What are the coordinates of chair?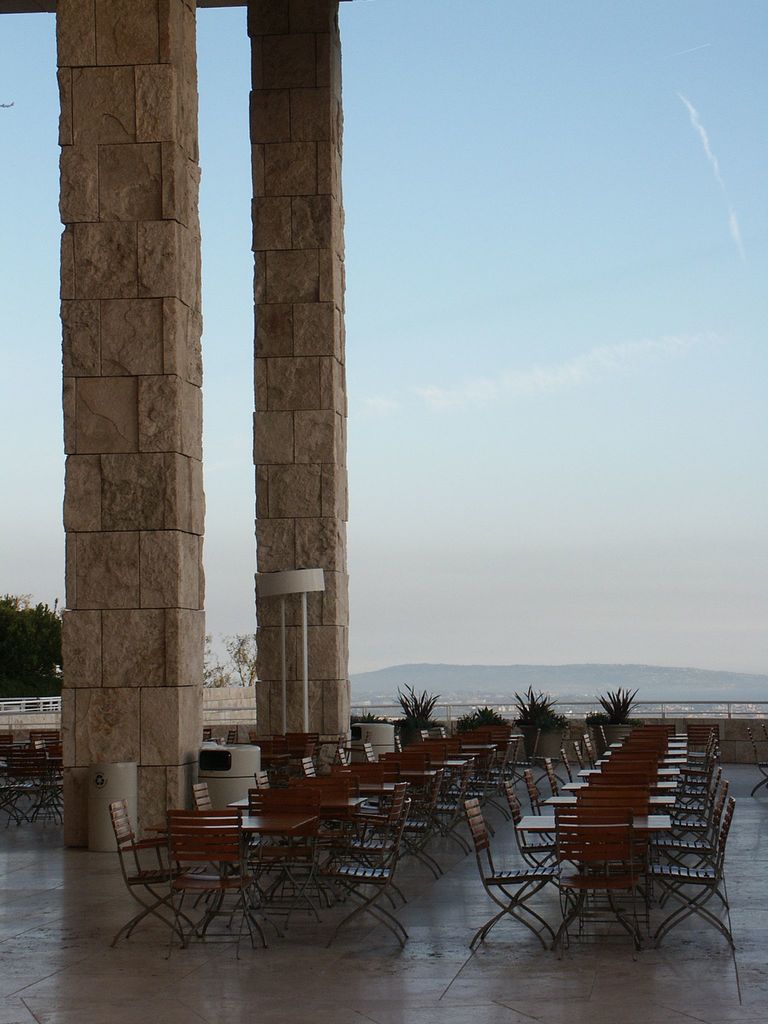
[252, 767, 276, 797].
